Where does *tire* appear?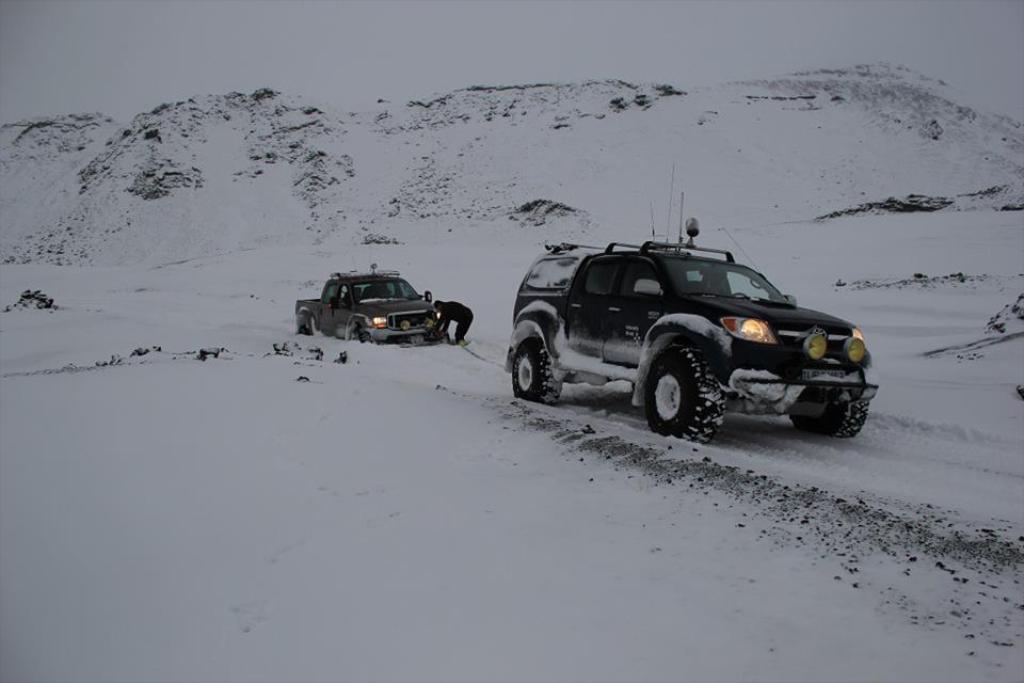
Appears at 647:337:733:429.
